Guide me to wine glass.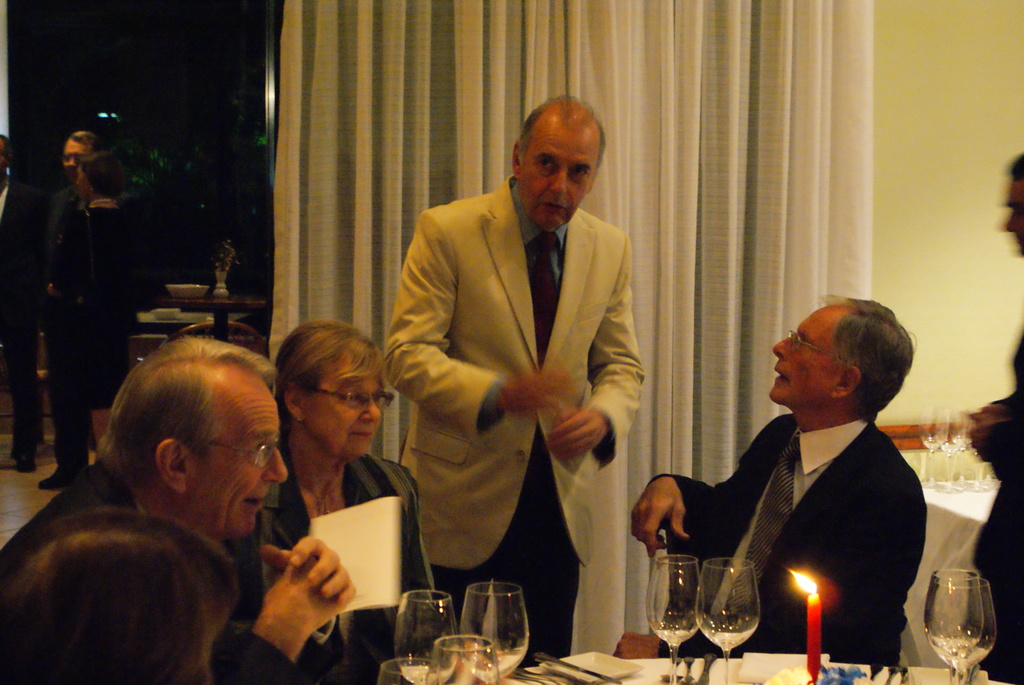
Guidance: box(460, 583, 528, 684).
